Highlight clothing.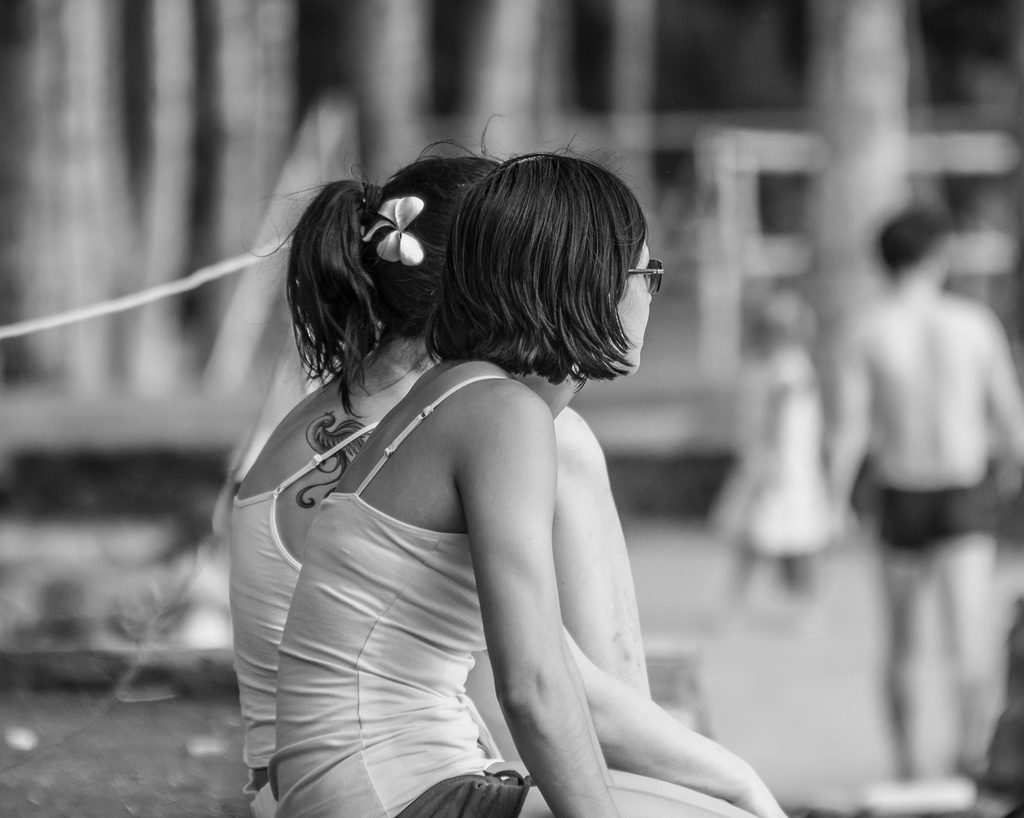
Highlighted region: crop(275, 371, 531, 817).
